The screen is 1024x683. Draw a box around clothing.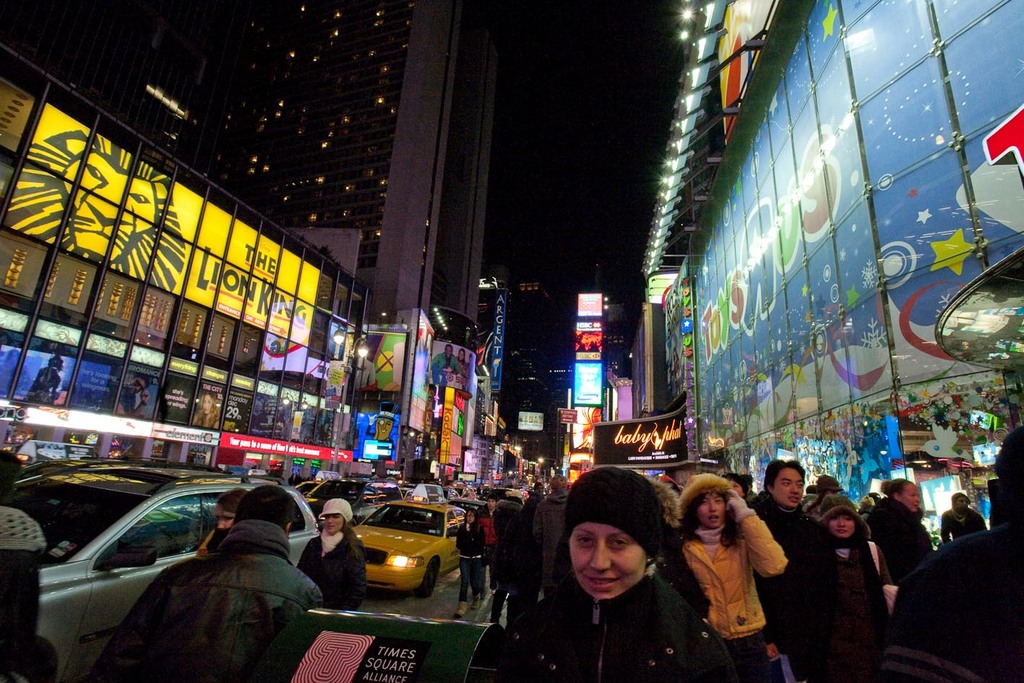
196/530/215/553.
